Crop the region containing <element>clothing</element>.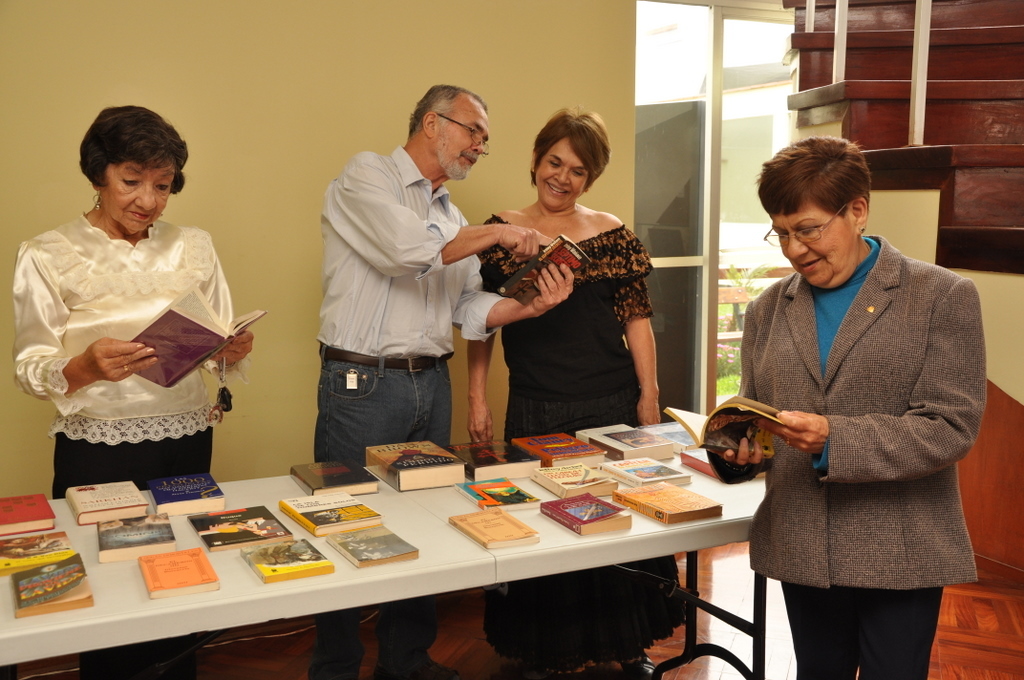
Crop region: [x1=782, y1=589, x2=945, y2=679].
